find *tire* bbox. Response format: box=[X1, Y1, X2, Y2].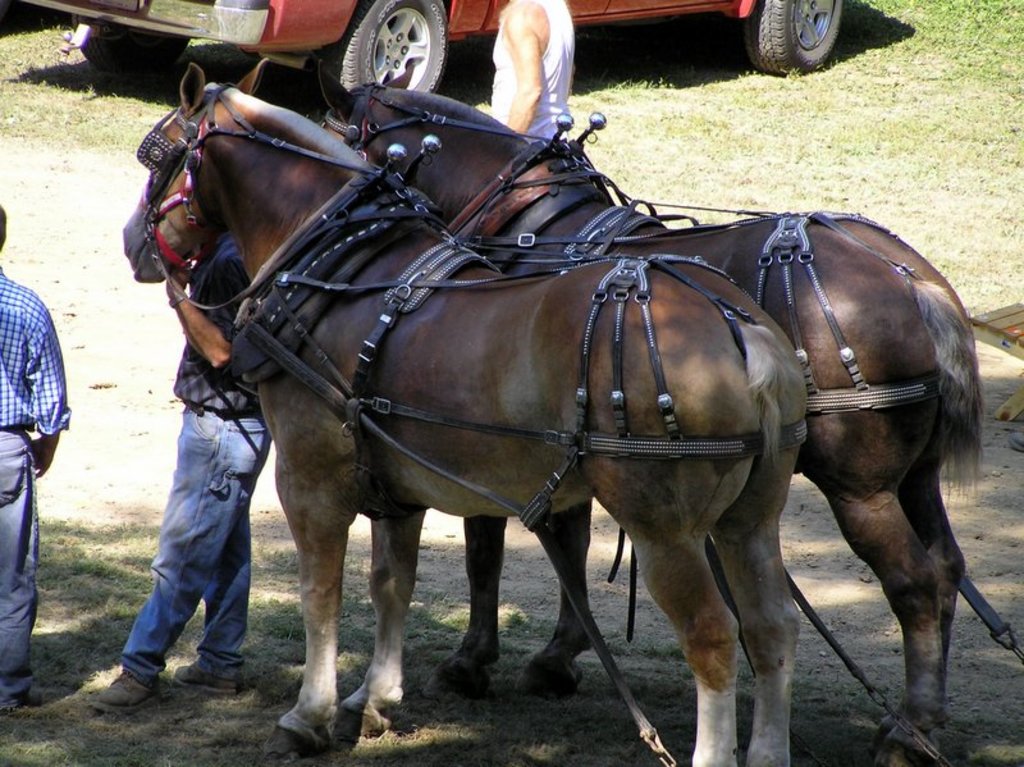
box=[739, 0, 849, 76].
